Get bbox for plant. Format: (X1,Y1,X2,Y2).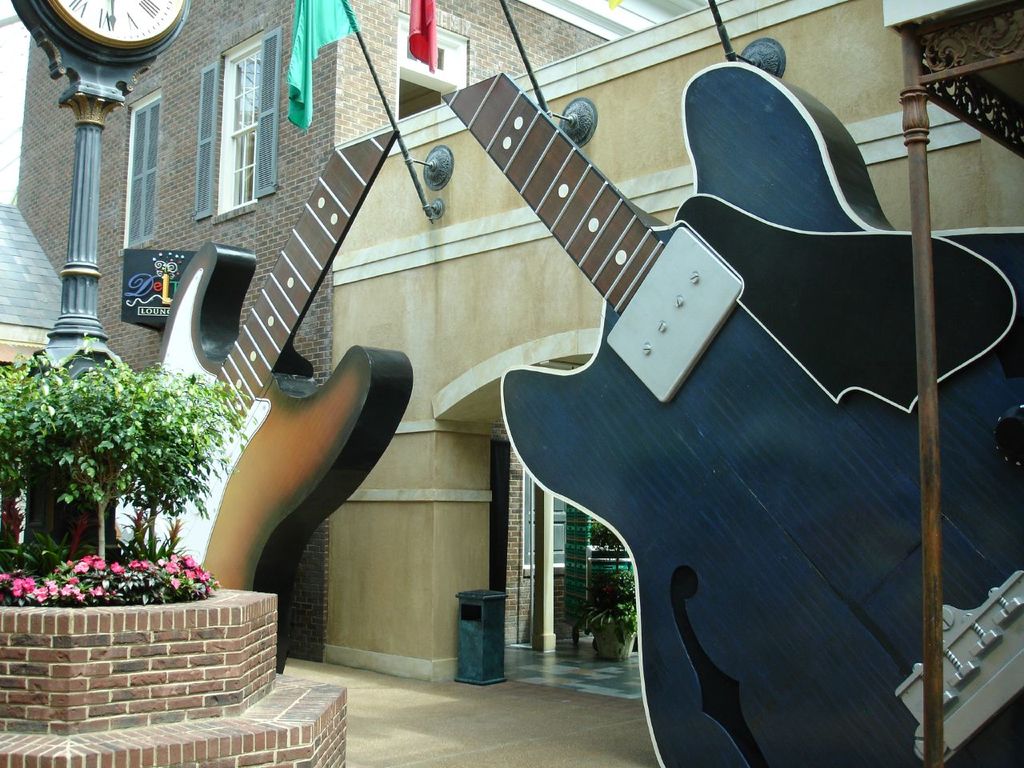
(572,562,638,650).
